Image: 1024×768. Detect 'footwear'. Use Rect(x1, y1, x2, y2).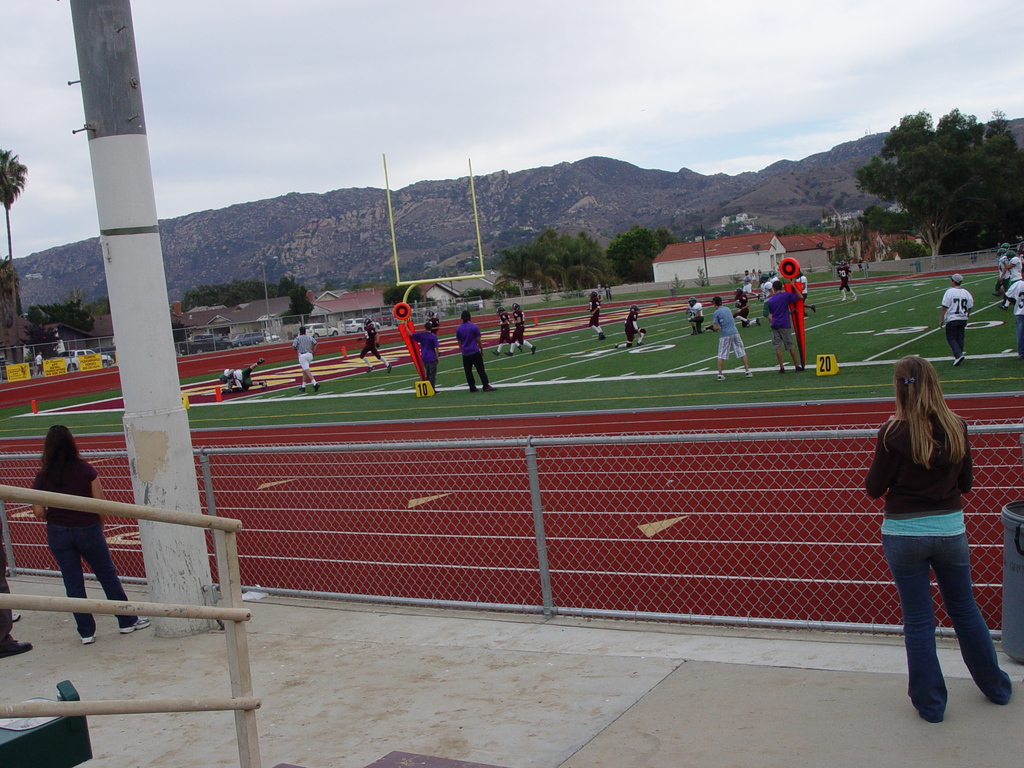
Rect(310, 380, 323, 393).
